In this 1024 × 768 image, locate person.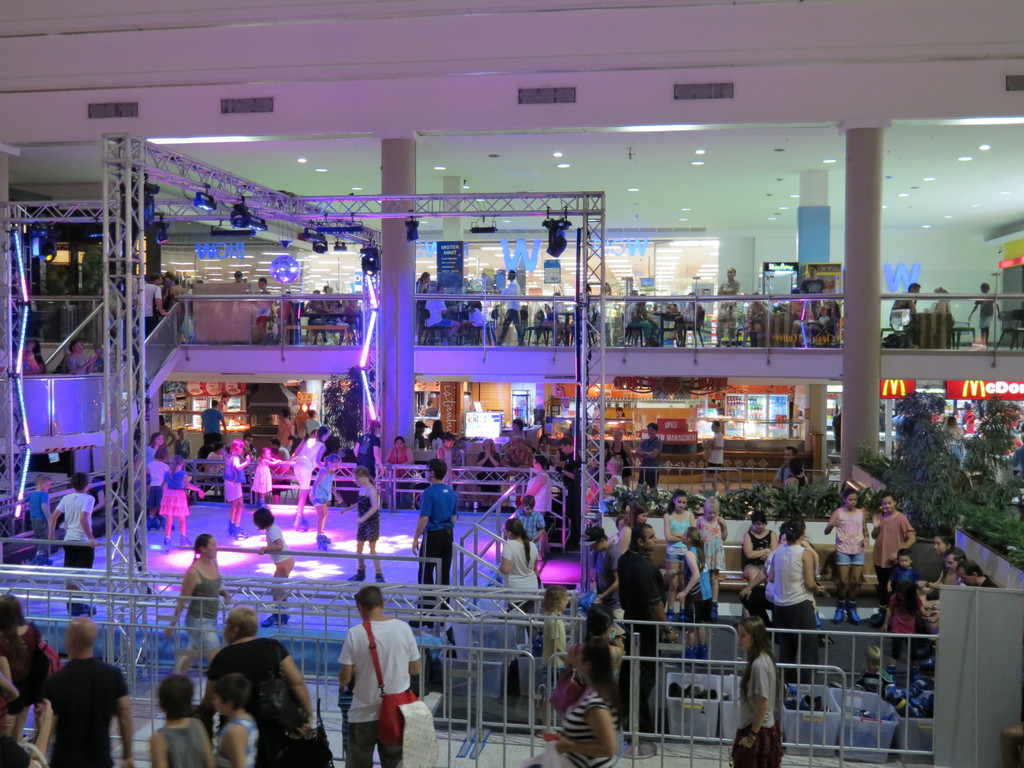
Bounding box: x1=388 y1=435 x2=415 y2=477.
